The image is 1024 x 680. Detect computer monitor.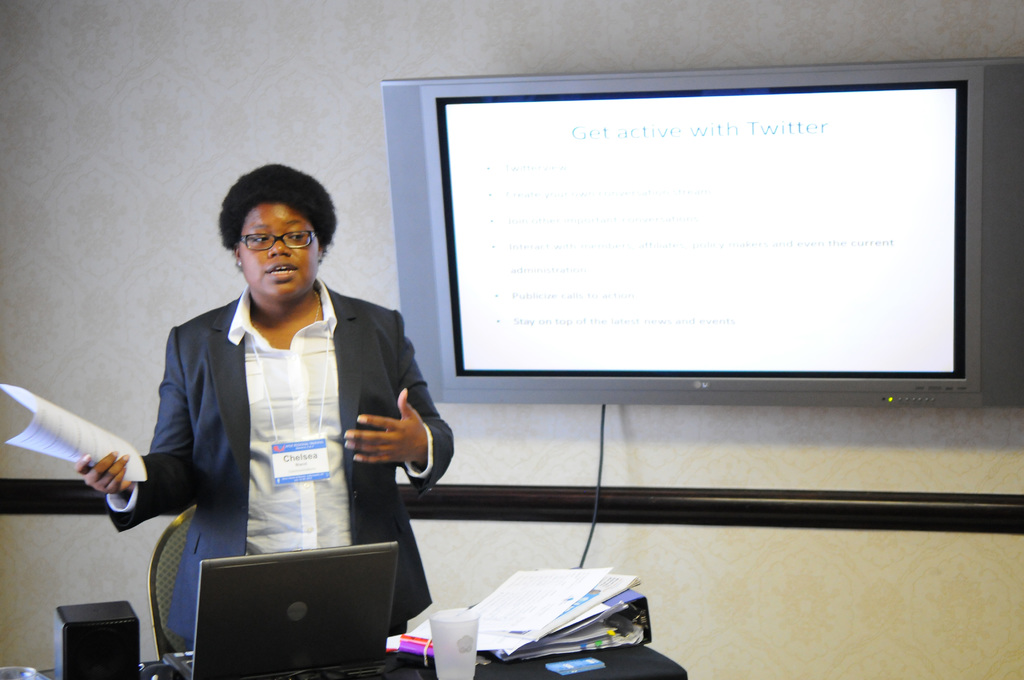
Detection: {"left": 385, "top": 70, "right": 969, "bottom": 467}.
